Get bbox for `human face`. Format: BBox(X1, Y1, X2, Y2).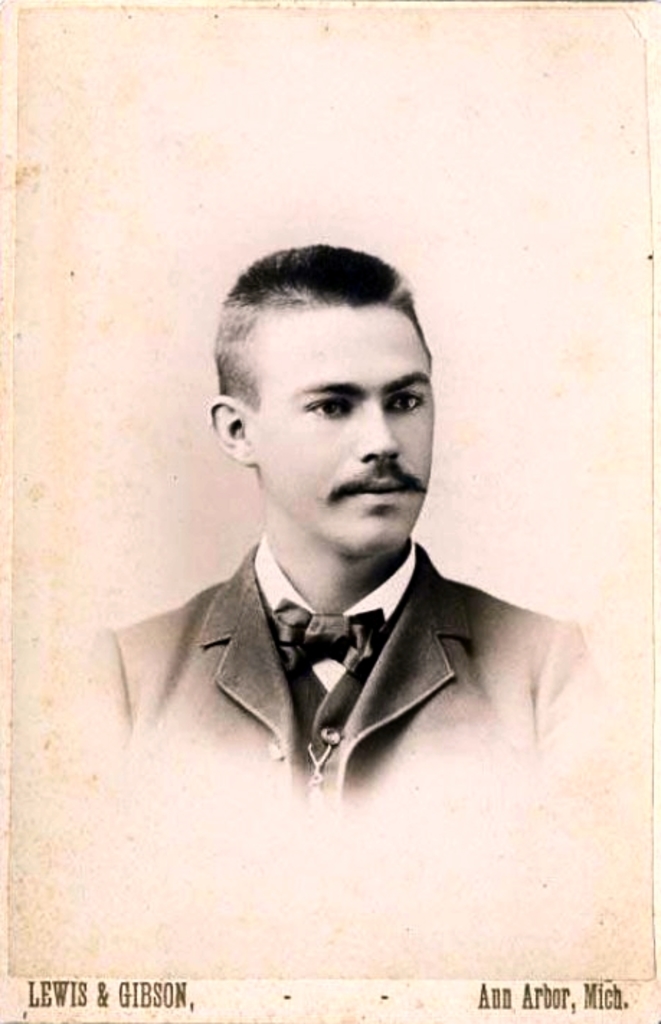
BBox(249, 298, 444, 565).
